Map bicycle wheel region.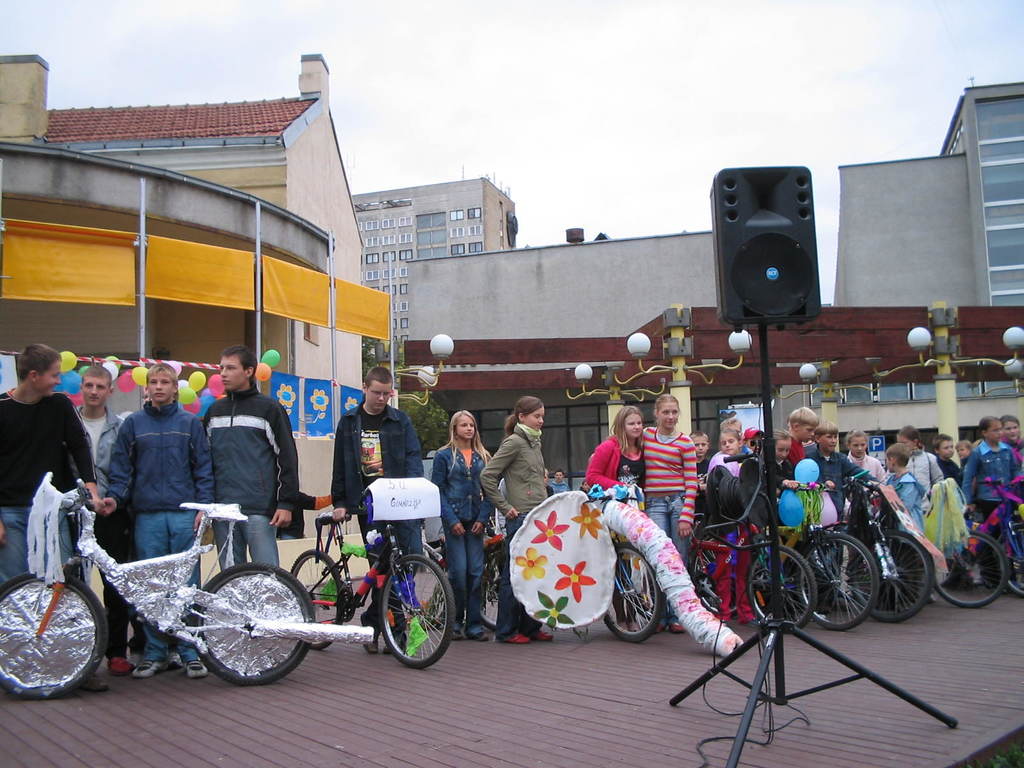
Mapped to [931, 525, 1009, 606].
